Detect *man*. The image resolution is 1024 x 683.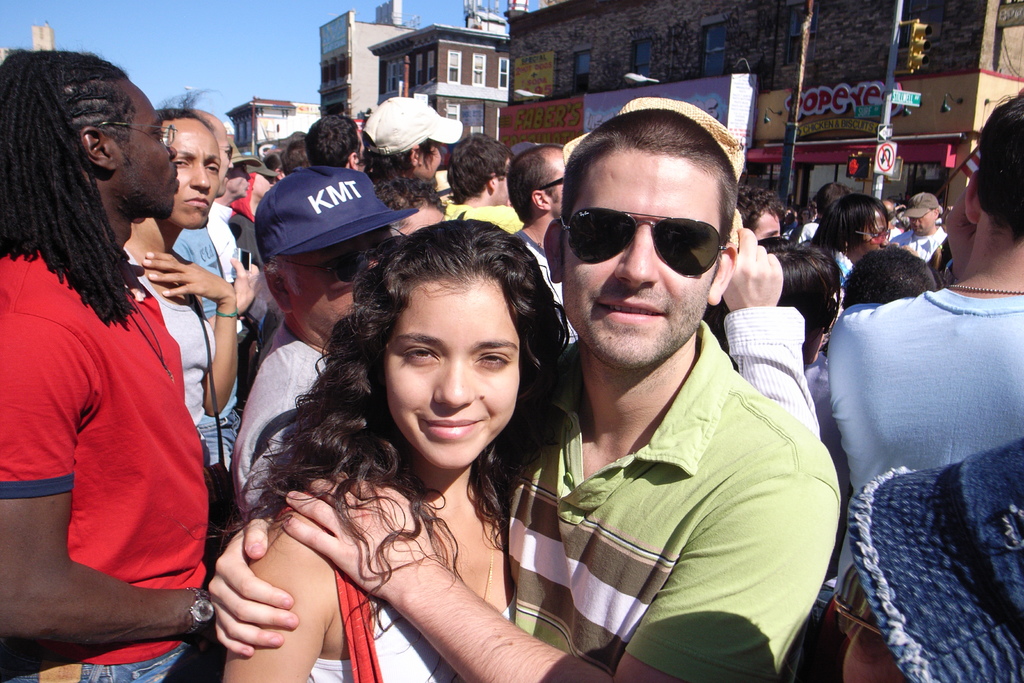
[left=733, top=183, right=787, bottom=237].
